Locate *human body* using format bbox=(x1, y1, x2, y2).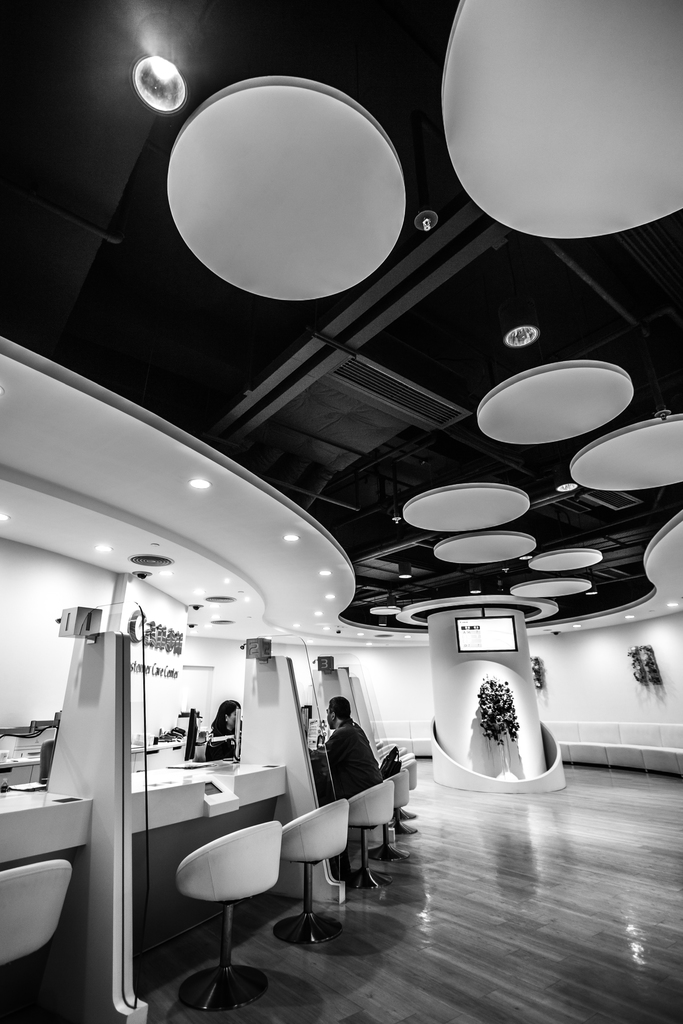
bbox=(204, 723, 238, 765).
